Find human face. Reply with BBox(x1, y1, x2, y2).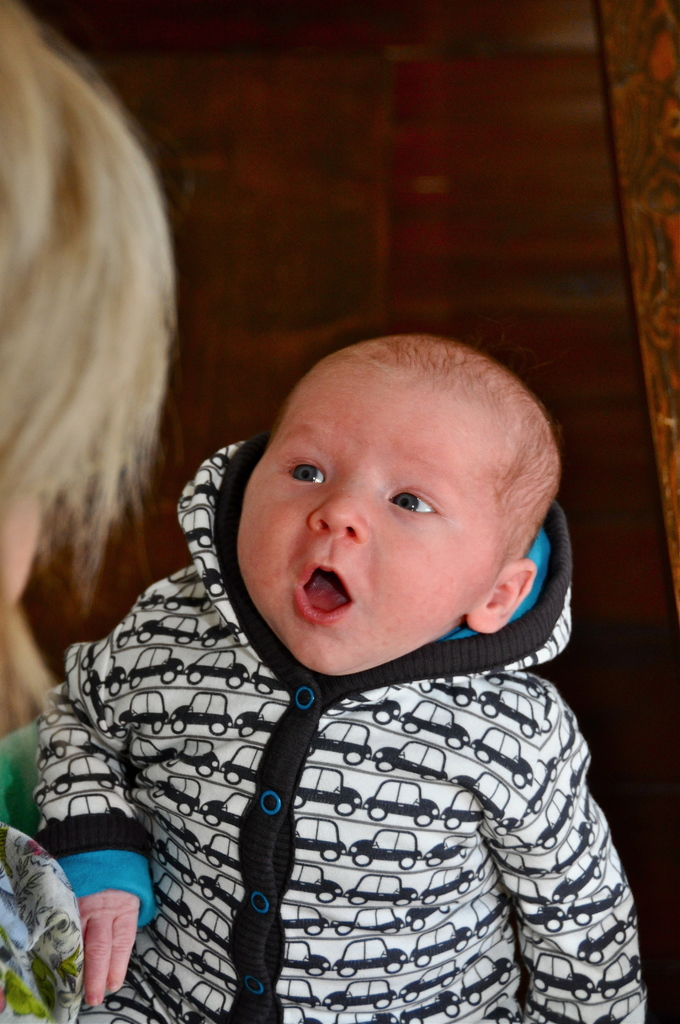
BBox(236, 371, 490, 678).
